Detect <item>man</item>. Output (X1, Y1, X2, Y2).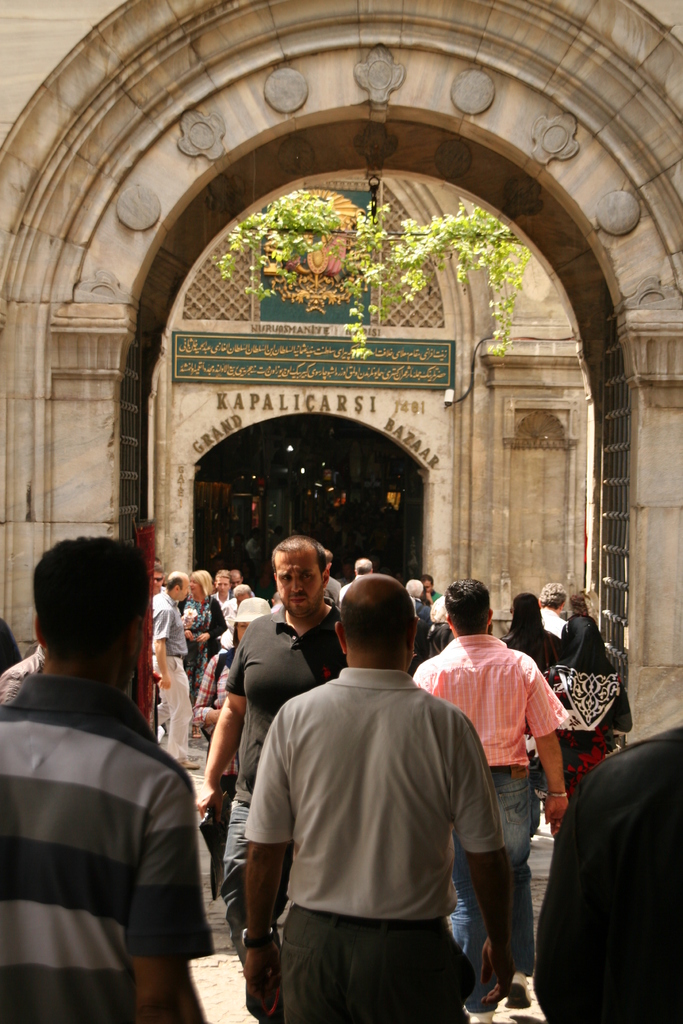
(0, 534, 233, 1023).
